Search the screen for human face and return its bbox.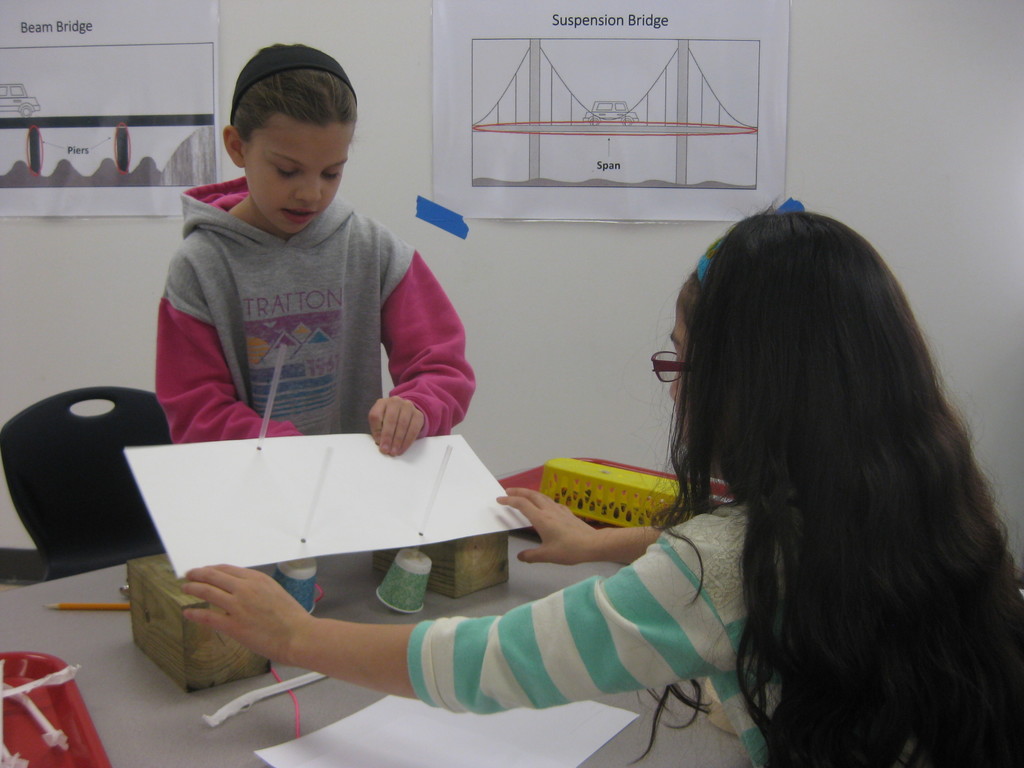
Found: l=247, t=120, r=356, b=236.
